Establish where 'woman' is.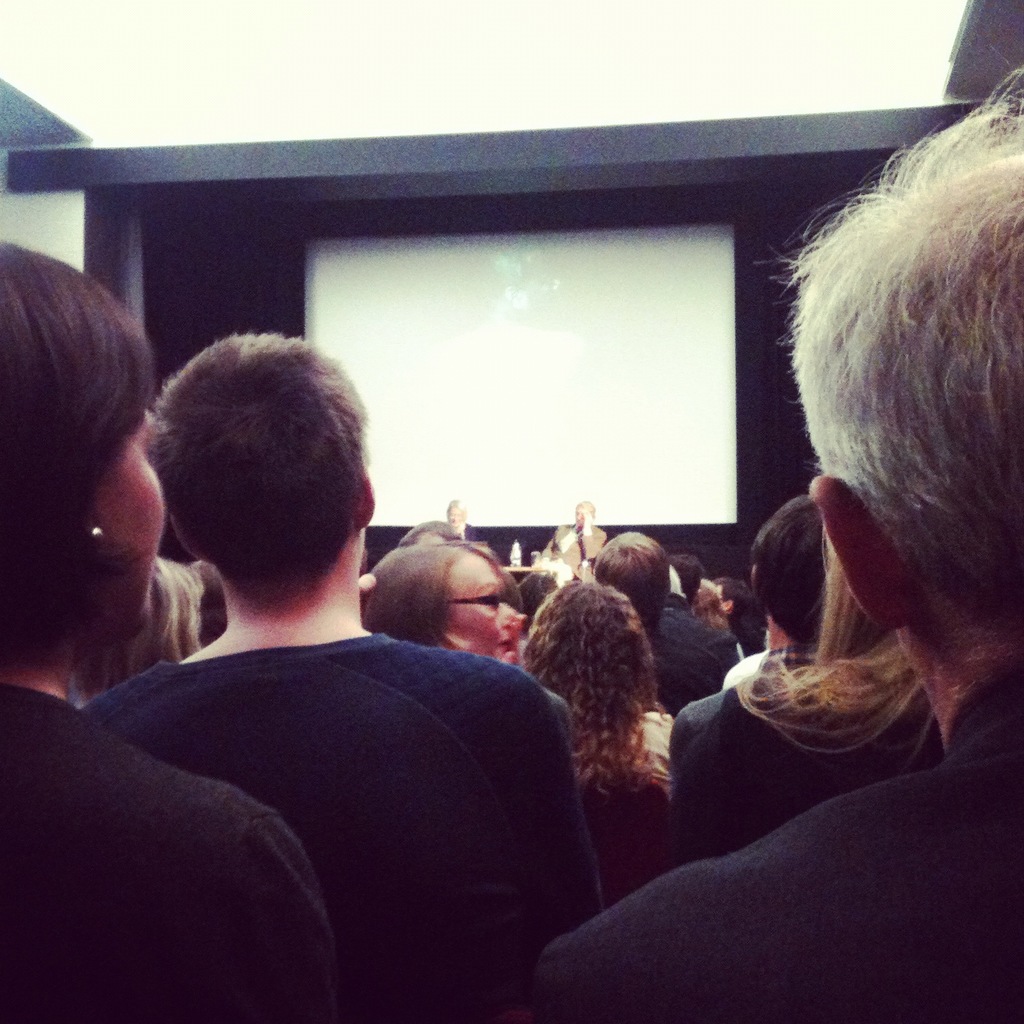
Established at (x1=515, y1=578, x2=676, y2=913).
